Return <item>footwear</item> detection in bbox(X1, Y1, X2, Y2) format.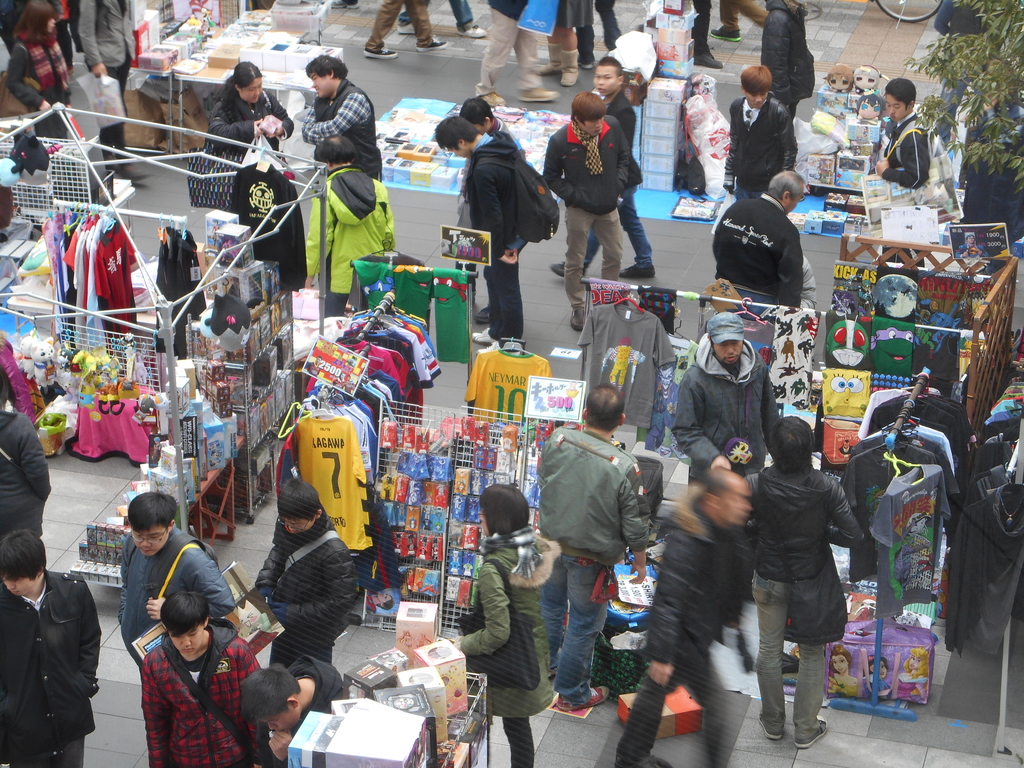
bbox(515, 82, 560, 104).
